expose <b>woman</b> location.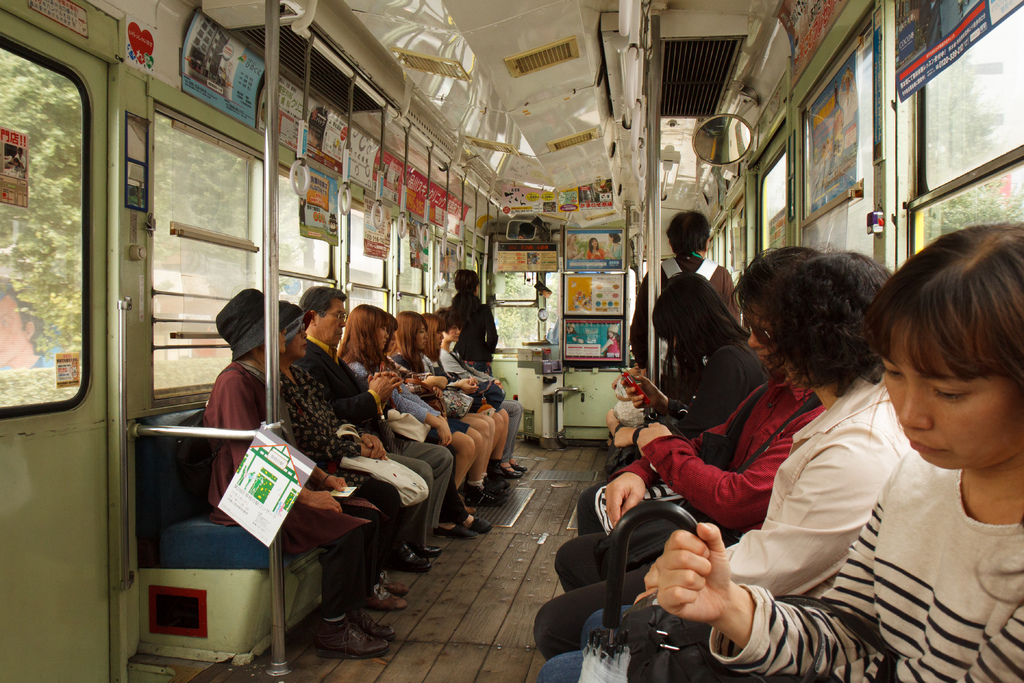
Exposed at {"left": 403, "top": 298, "right": 484, "bottom": 520}.
